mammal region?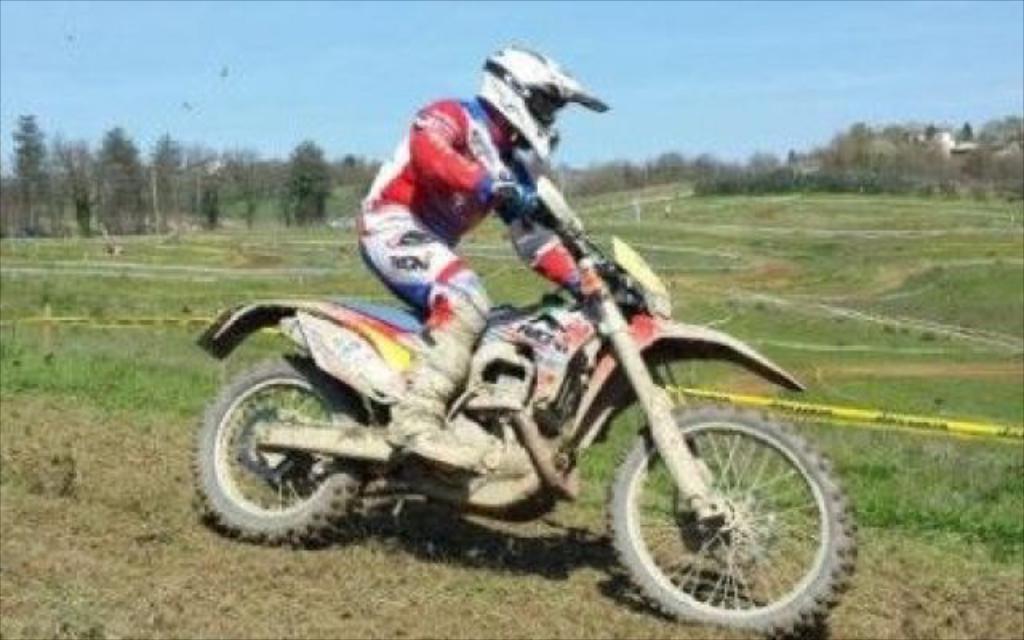
{"x1": 314, "y1": 80, "x2": 694, "y2": 566}
